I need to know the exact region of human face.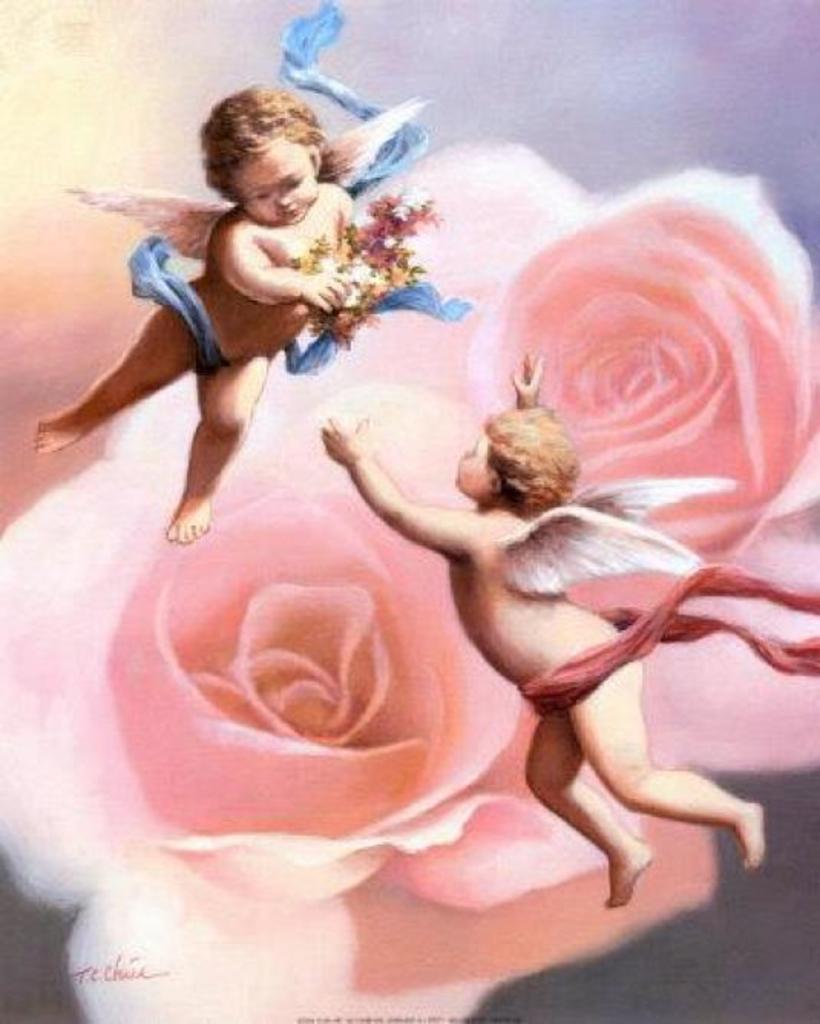
Region: crop(454, 438, 492, 501).
